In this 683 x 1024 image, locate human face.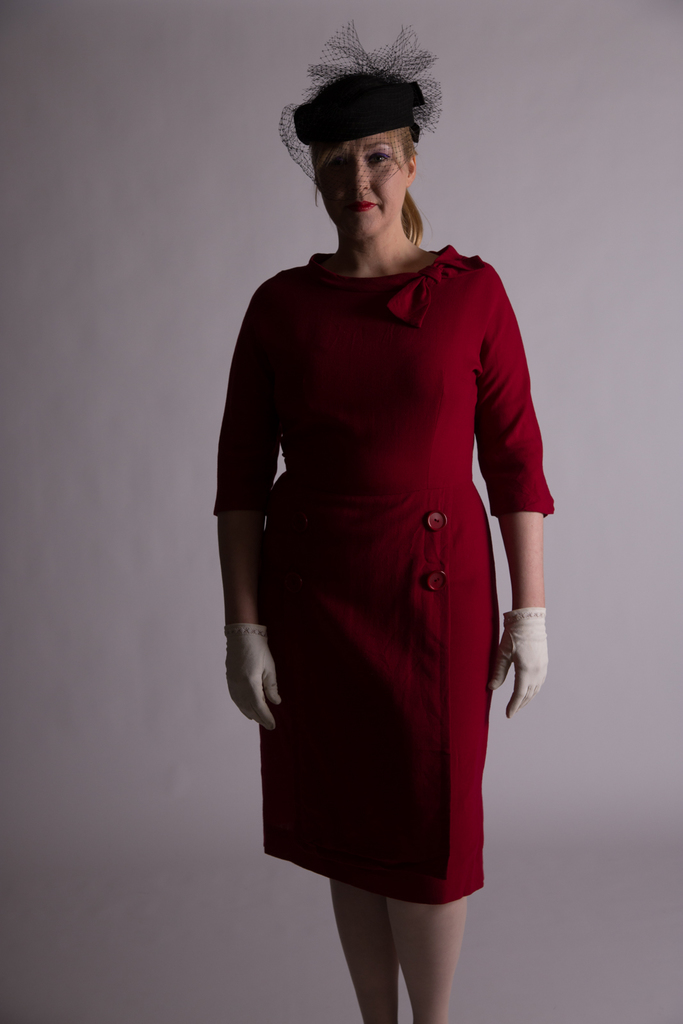
Bounding box: l=316, t=134, r=403, b=236.
